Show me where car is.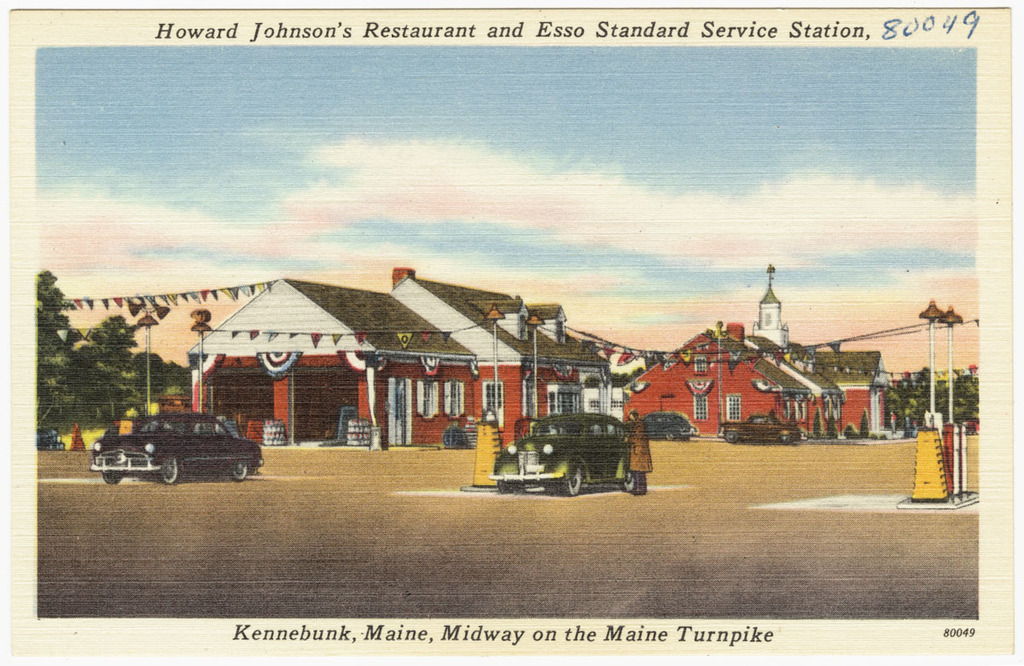
car is at [488,414,634,498].
